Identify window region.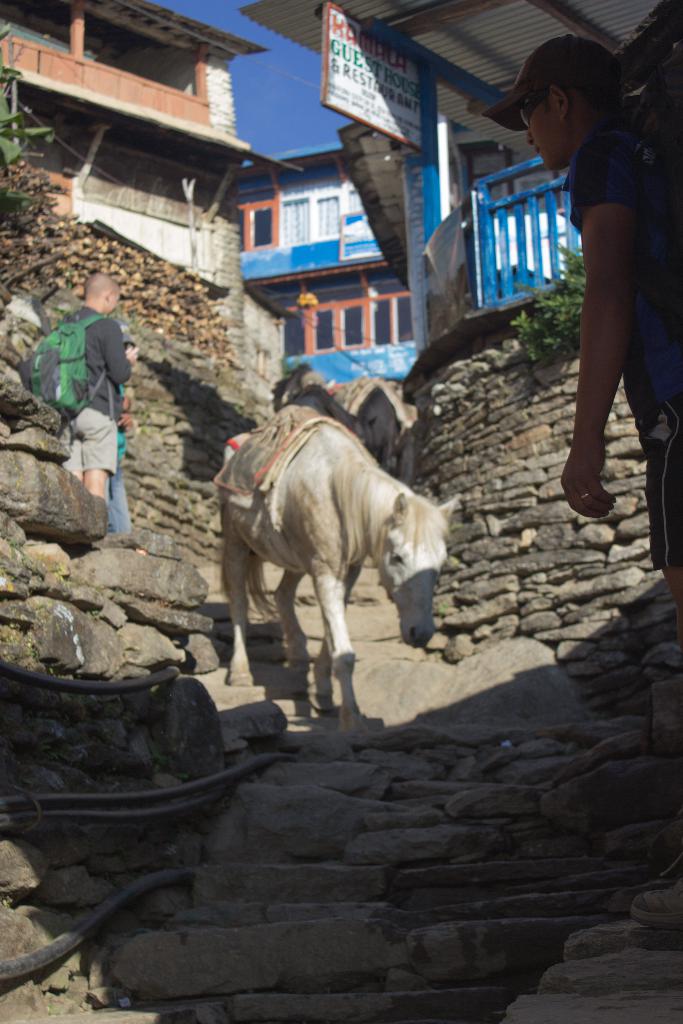
Region: bbox=[246, 196, 343, 245].
